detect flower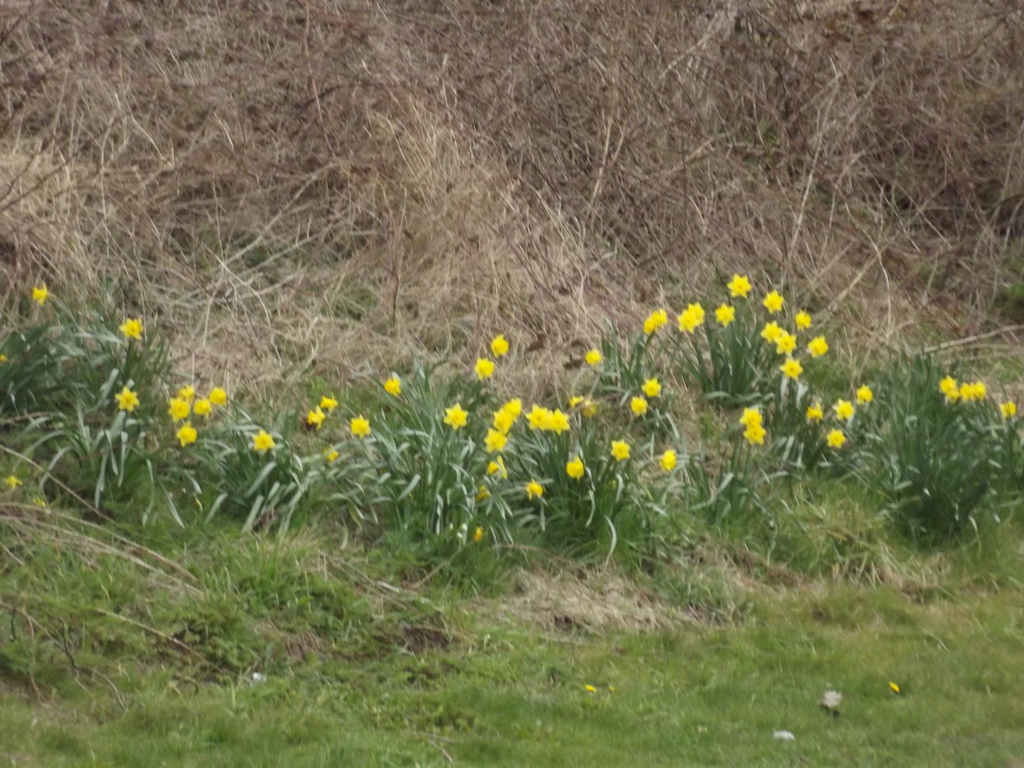
[left=383, top=373, right=403, bottom=401]
